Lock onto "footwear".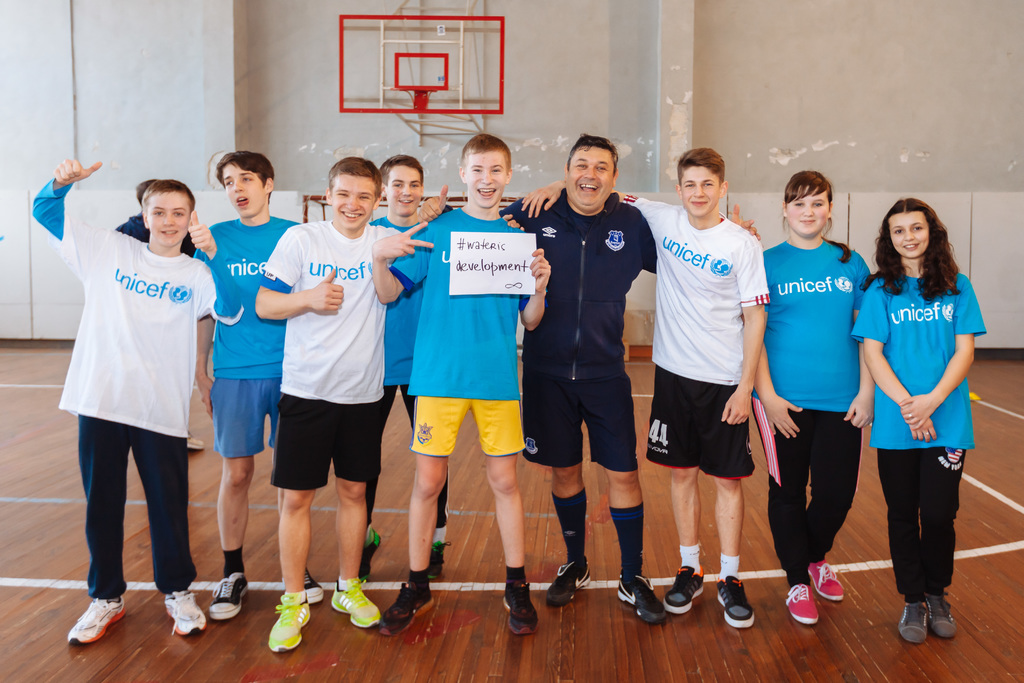
Locked: <region>56, 590, 120, 658</region>.
